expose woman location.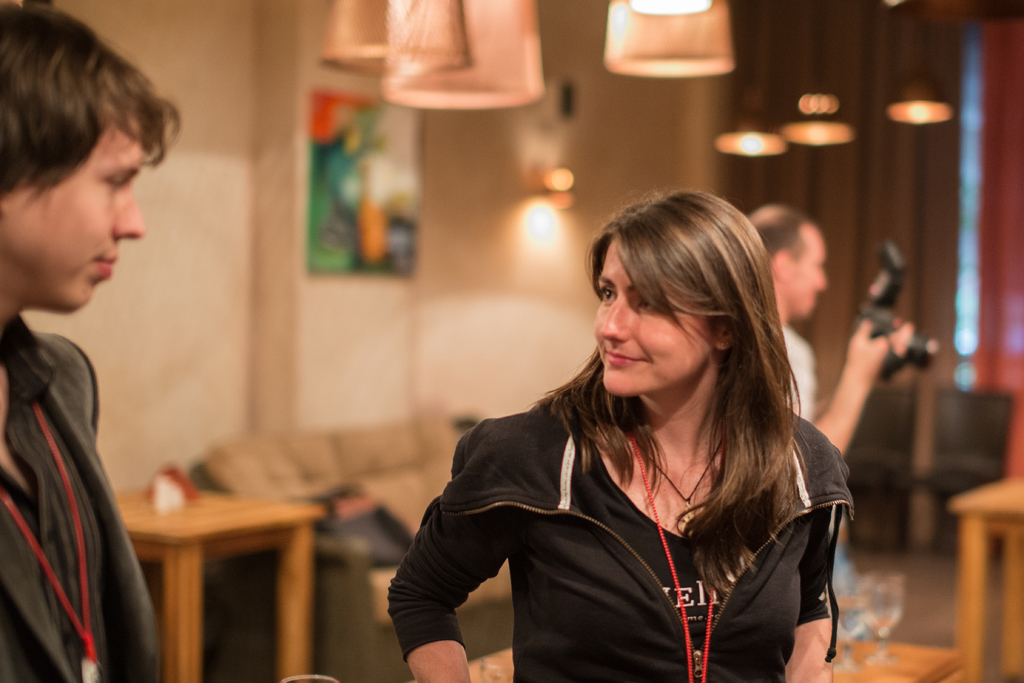
Exposed at bbox=[385, 191, 893, 677].
